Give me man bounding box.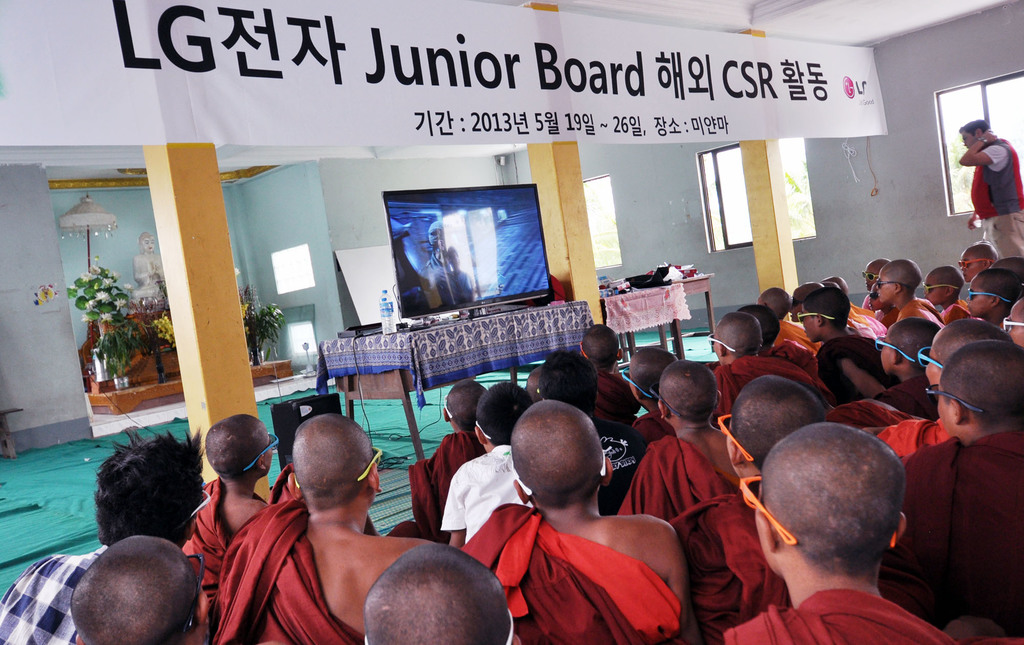
select_region(179, 407, 287, 621).
